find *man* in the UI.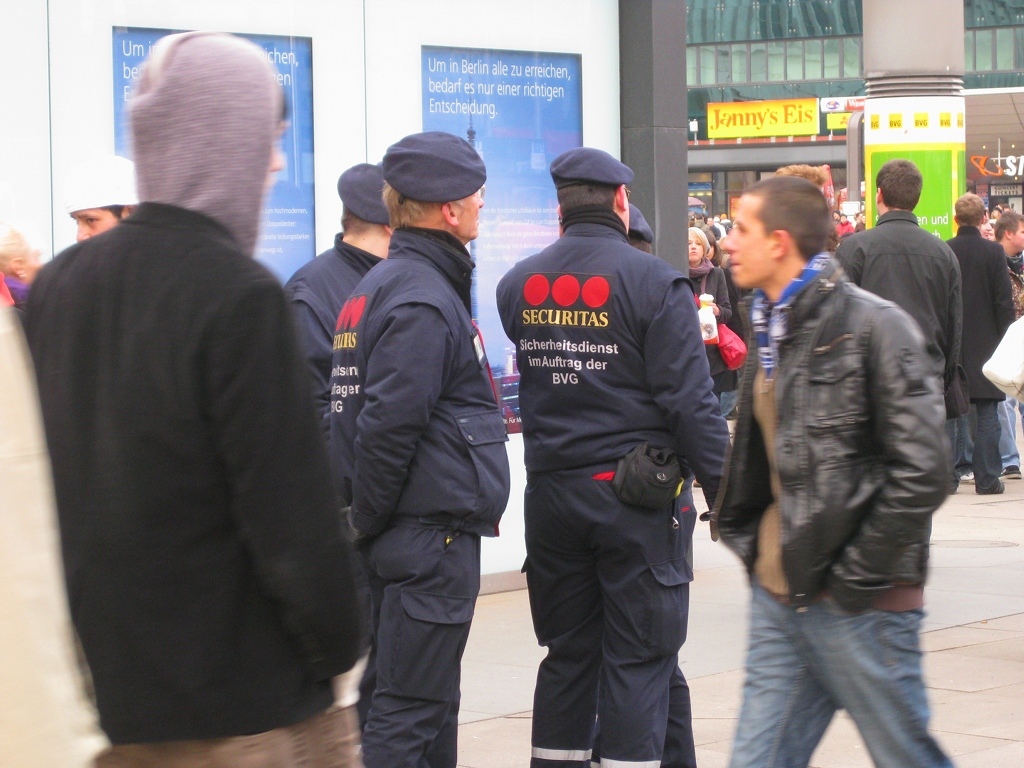
UI element at detection(932, 190, 1023, 451).
